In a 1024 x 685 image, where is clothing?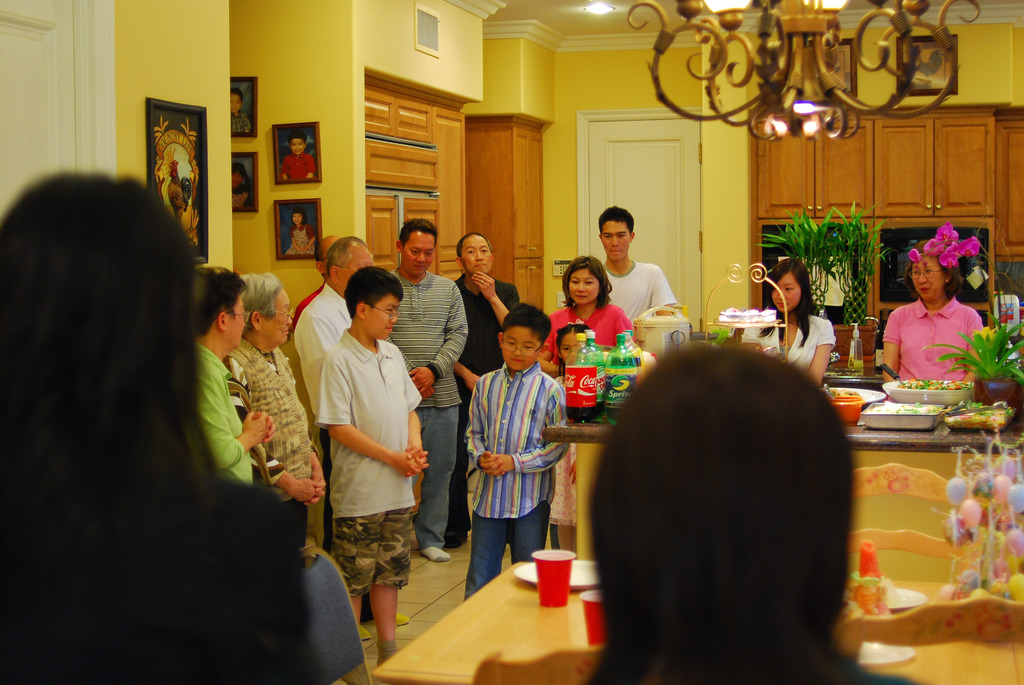
461/343/565/572.
